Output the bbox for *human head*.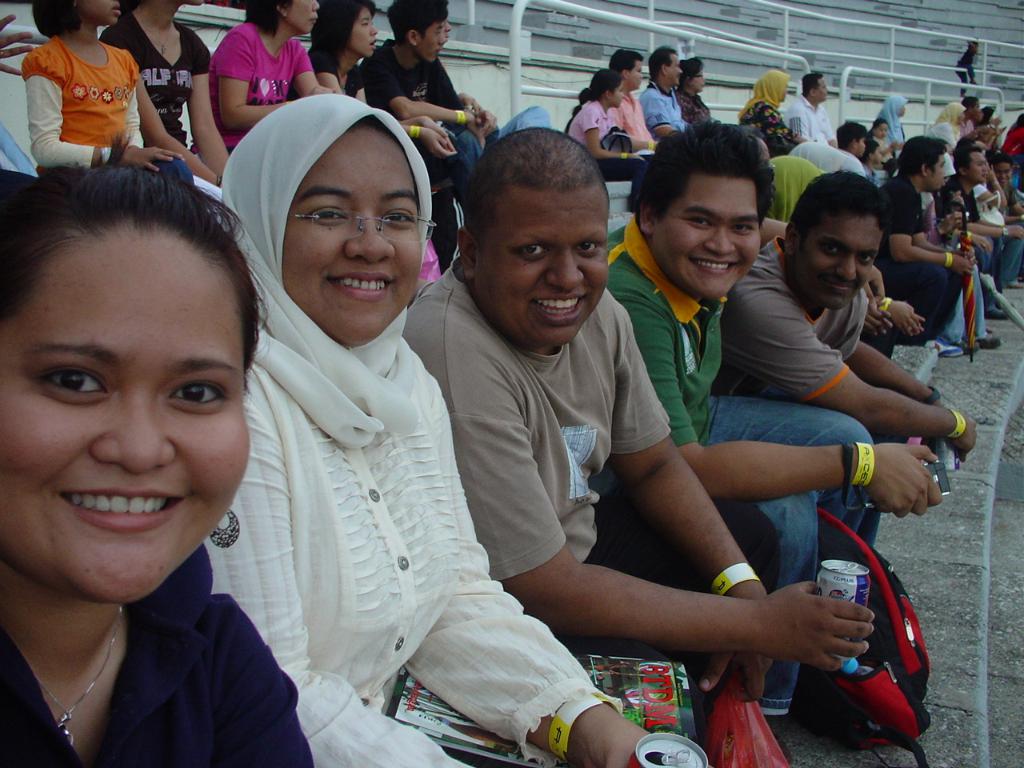
(802,73,830,102).
